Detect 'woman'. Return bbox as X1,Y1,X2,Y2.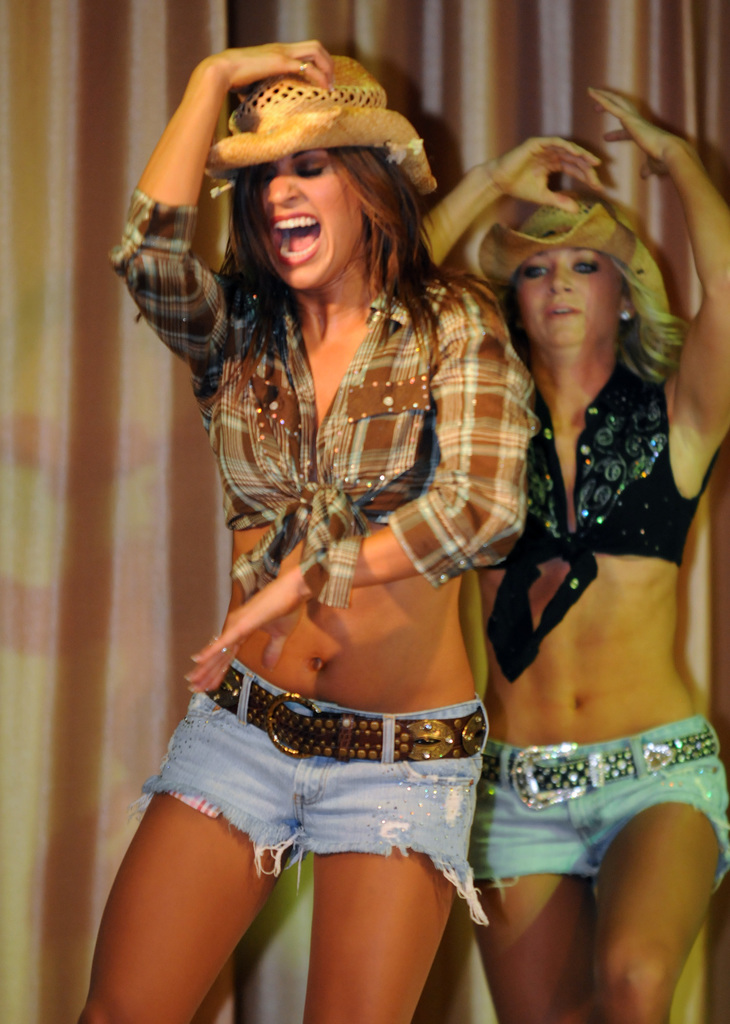
420,83,729,1023.
